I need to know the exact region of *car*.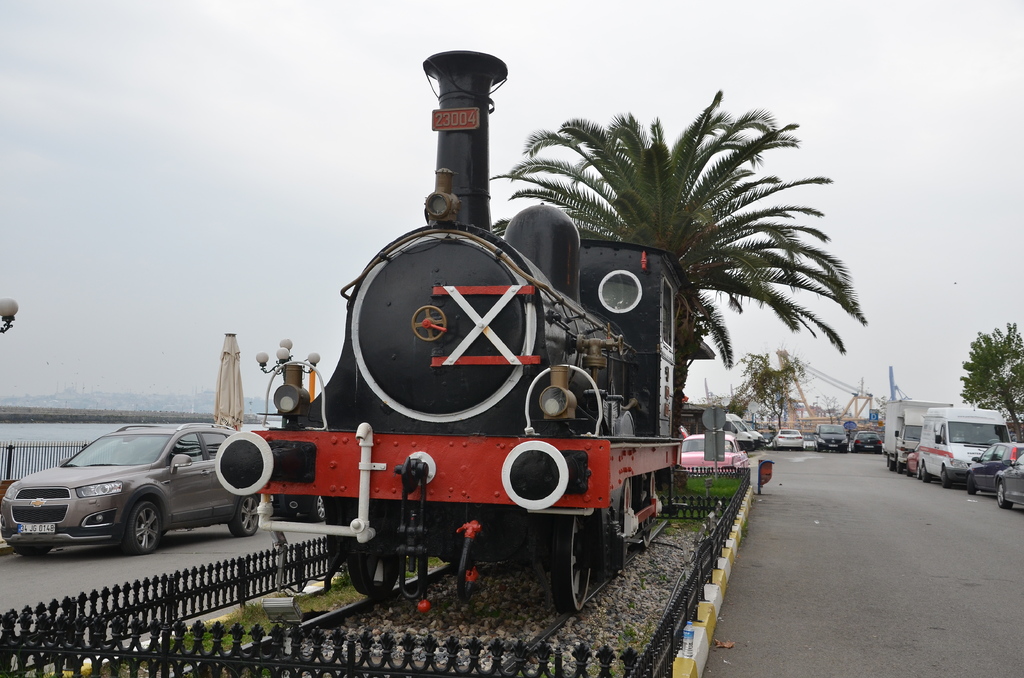
Region: 961,440,1023,495.
